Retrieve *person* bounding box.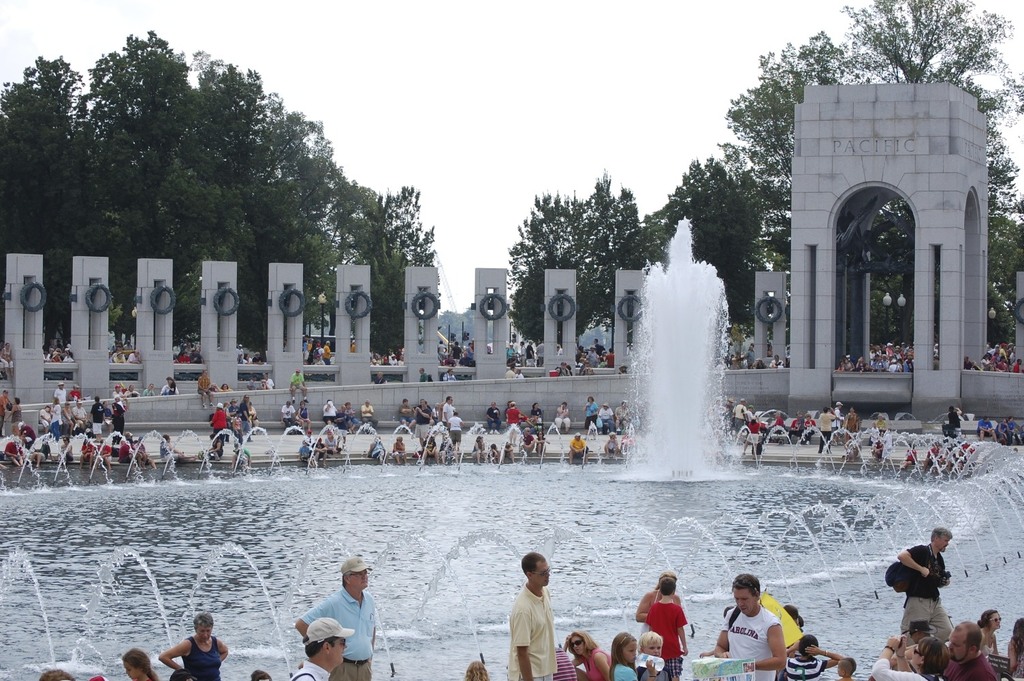
Bounding box: pyautogui.locateOnScreen(391, 436, 409, 464).
